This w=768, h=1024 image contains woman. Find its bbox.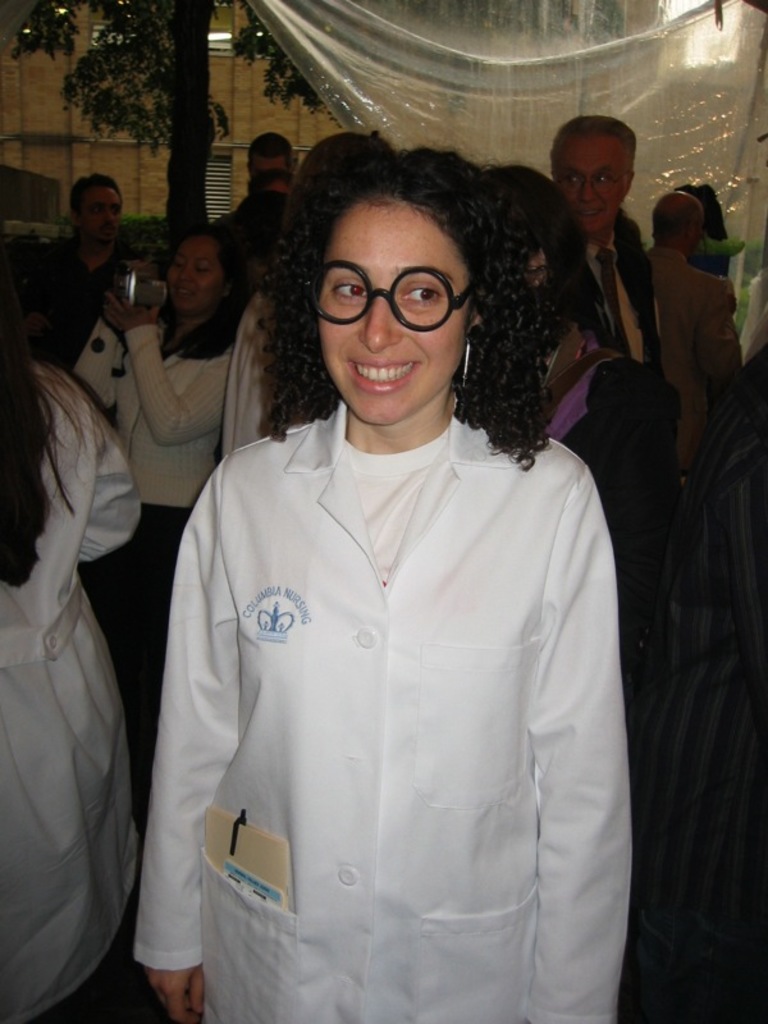
<box>109,232,257,694</box>.
